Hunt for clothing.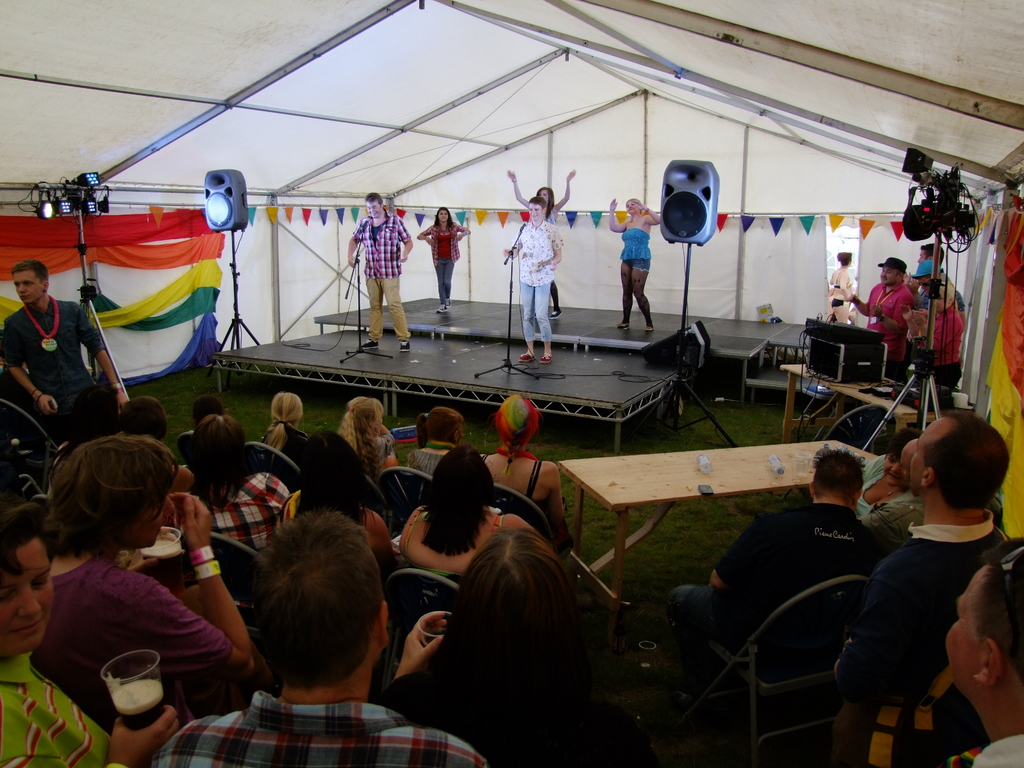
Hunted down at x1=262, y1=419, x2=308, y2=470.
